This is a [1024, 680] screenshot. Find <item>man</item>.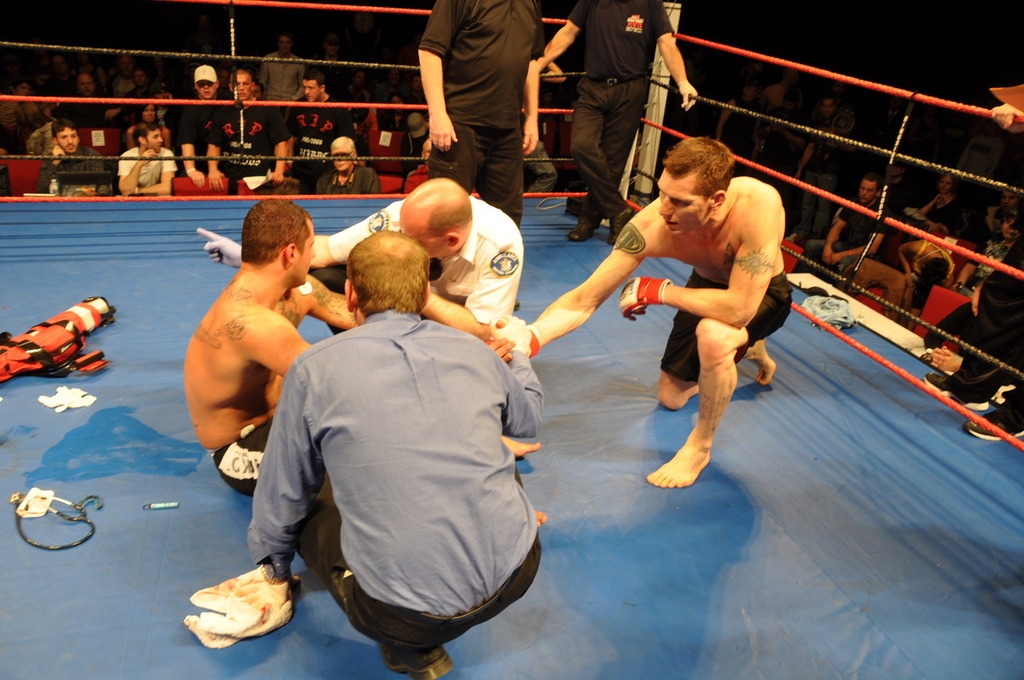
Bounding box: x1=63 y1=76 x2=108 y2=123.
